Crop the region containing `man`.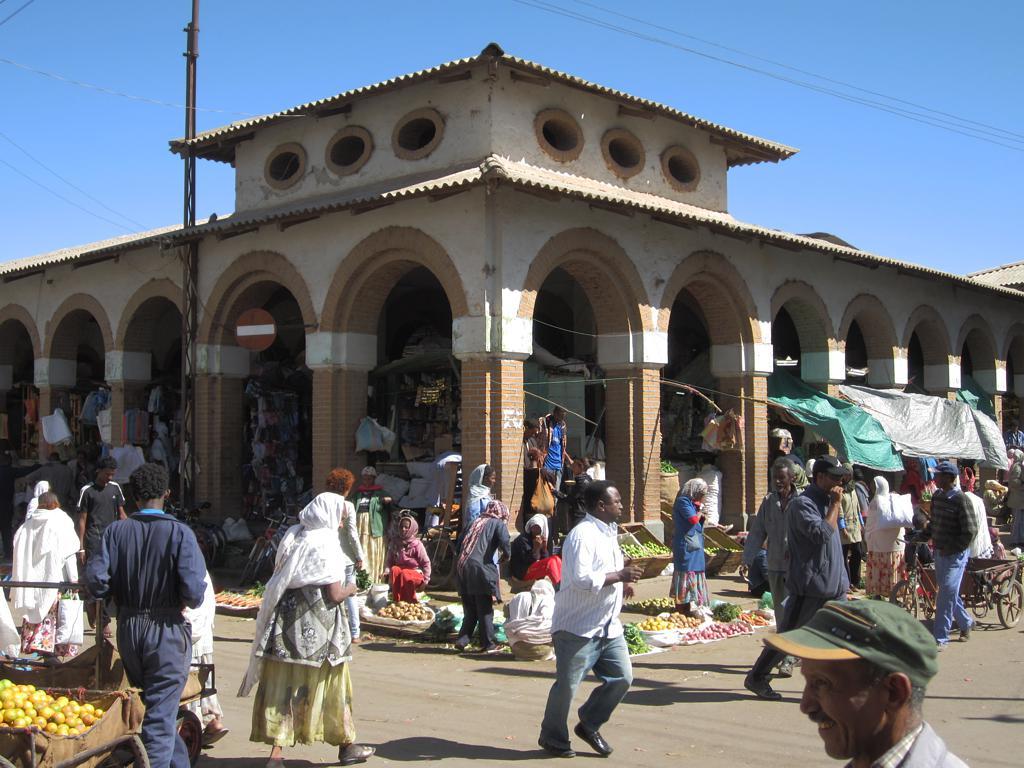
Crop region: x1=72 y1=462 x2=133 y2=629.
